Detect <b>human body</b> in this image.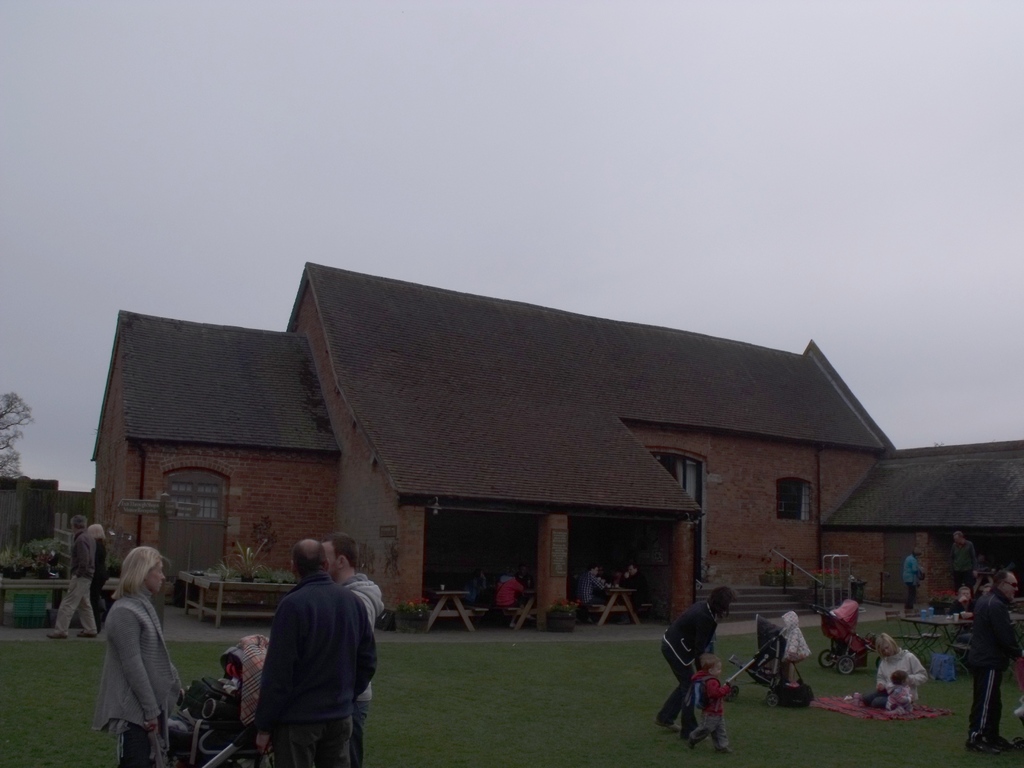
Detection: [x1=947, y1=588, x2=967, y2=611].
